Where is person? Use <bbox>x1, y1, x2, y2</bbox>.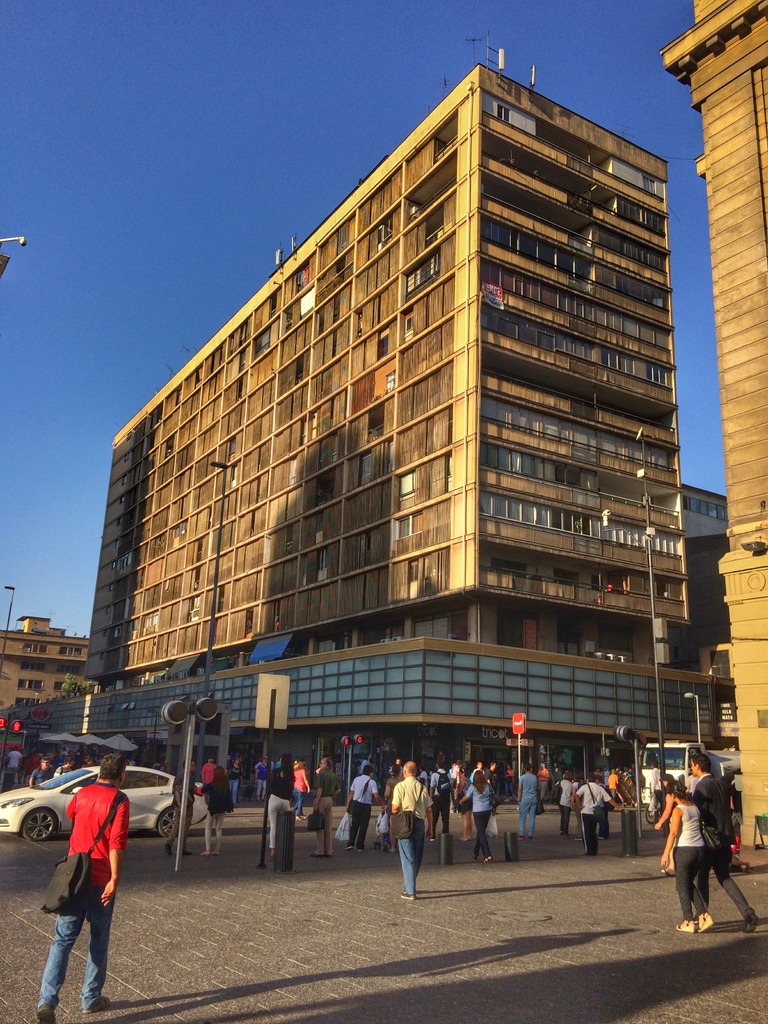
<bbox>380, 757, 440, 893</bbox>.
